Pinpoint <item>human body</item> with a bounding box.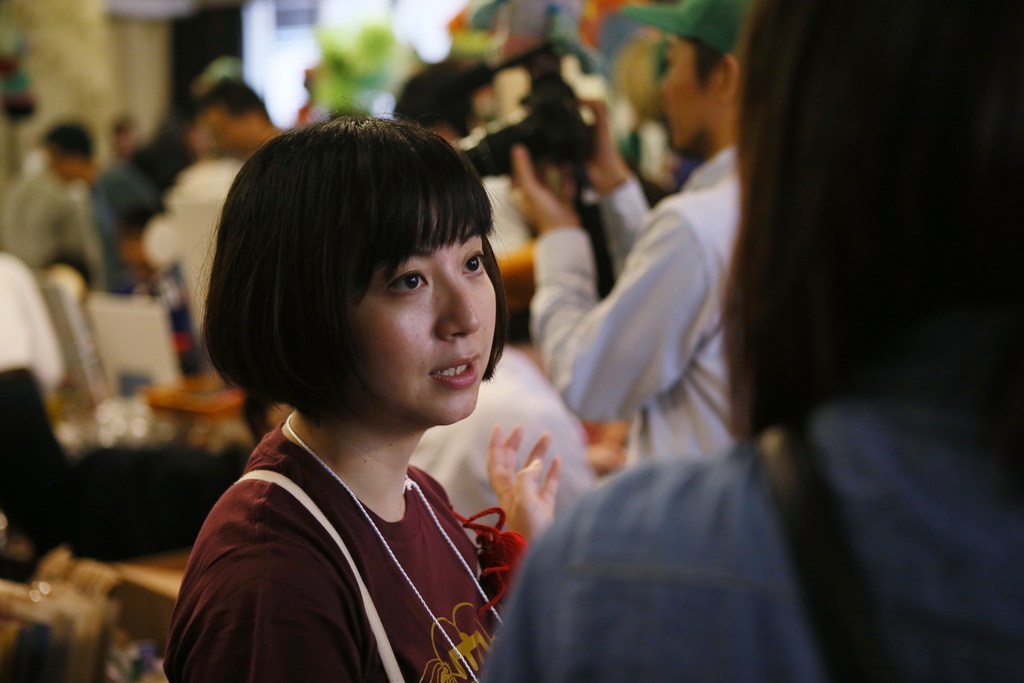
BBox(35, 126, 166, 304).
